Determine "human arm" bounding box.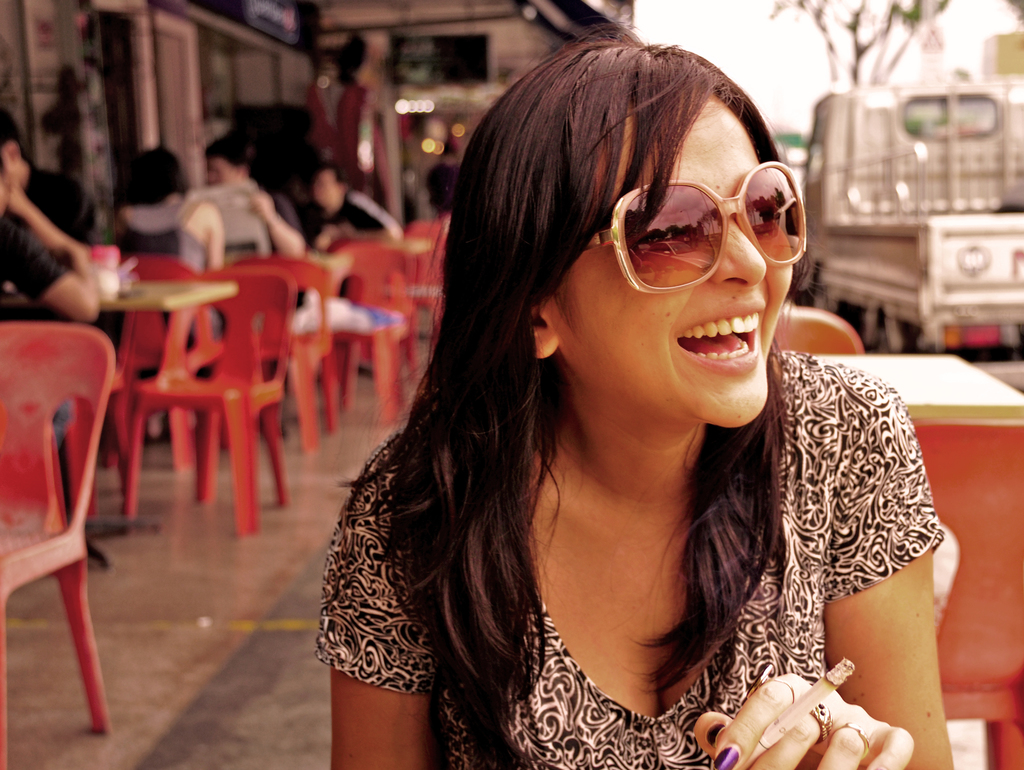
Determined: BBox(115, 209, 128, 248).
